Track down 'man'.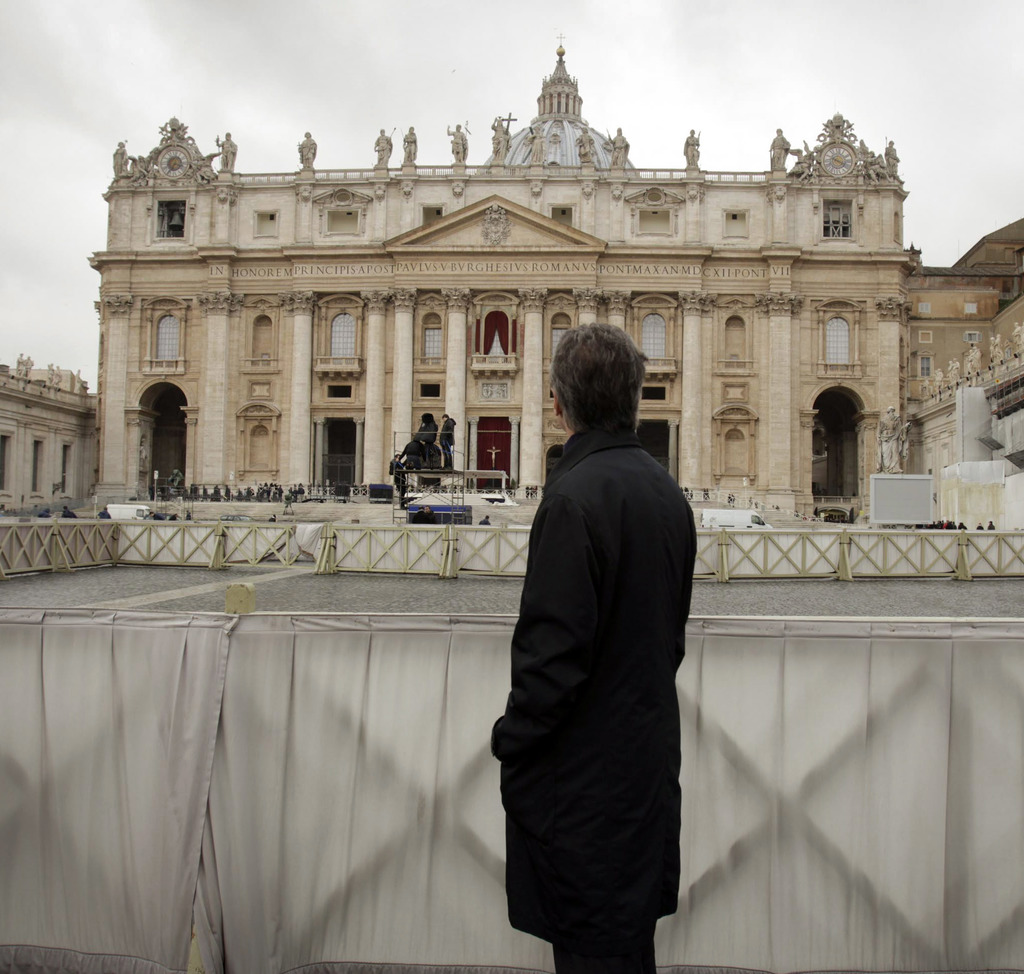
Tracked to bbox=[876, 404, 911, 475].
